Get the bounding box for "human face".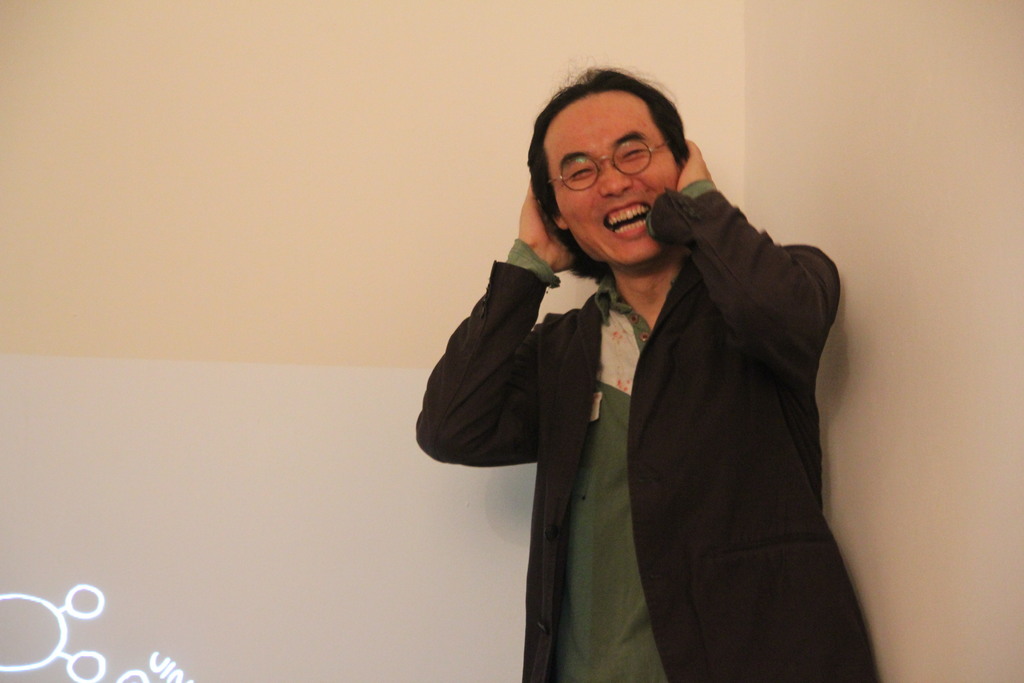
[554, 83, 676, 266].
